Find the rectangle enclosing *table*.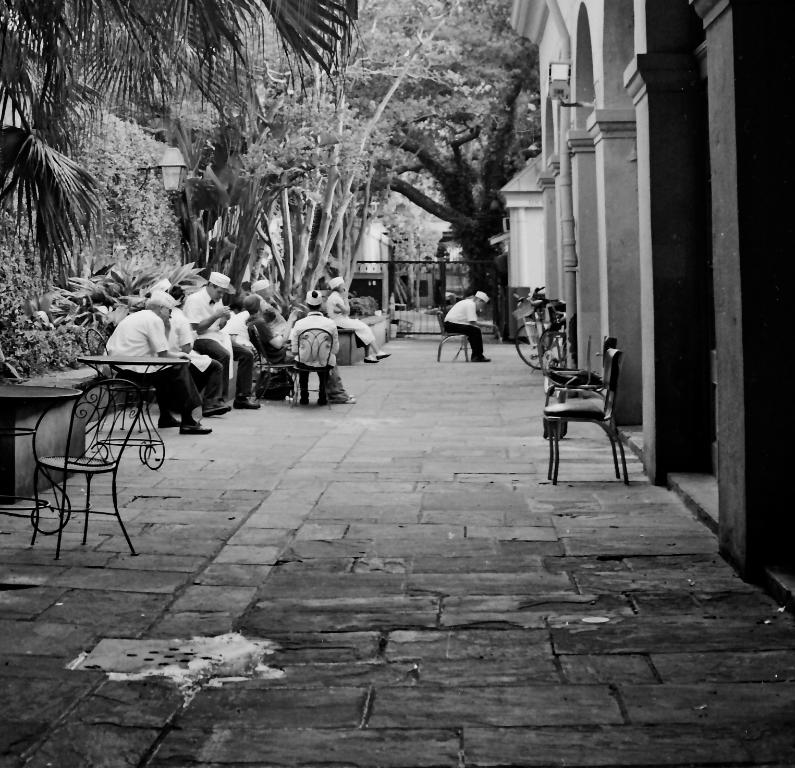
select_region(0, 388, 74, 514).
